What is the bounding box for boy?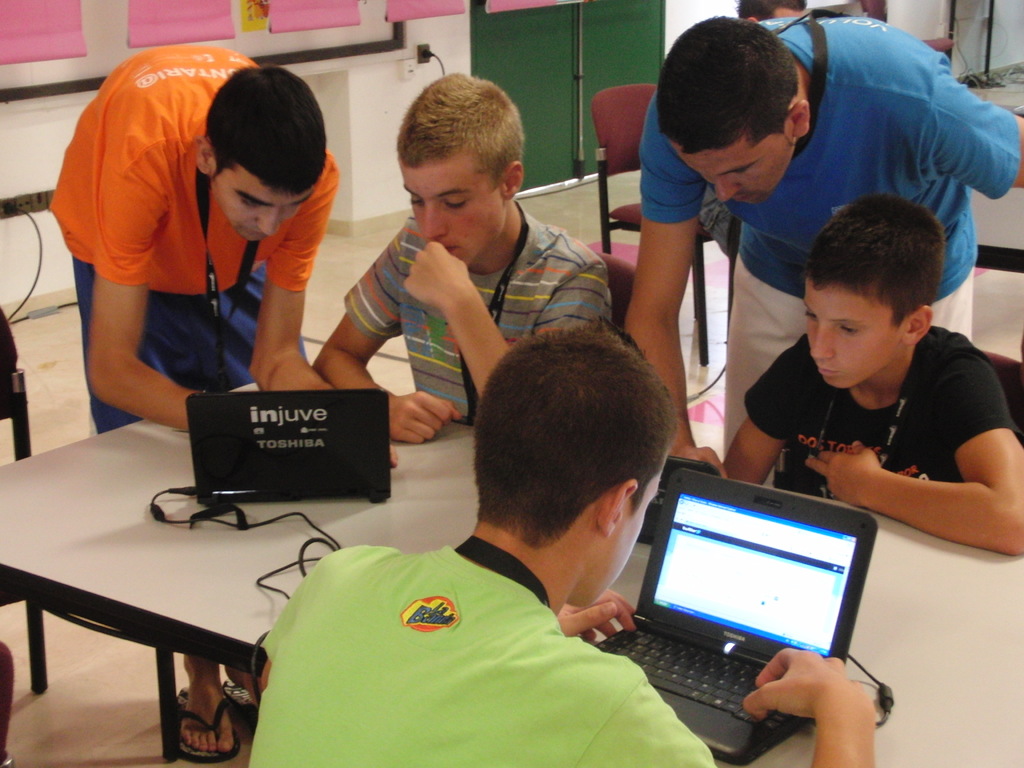
[43, 42, 340, 433].
